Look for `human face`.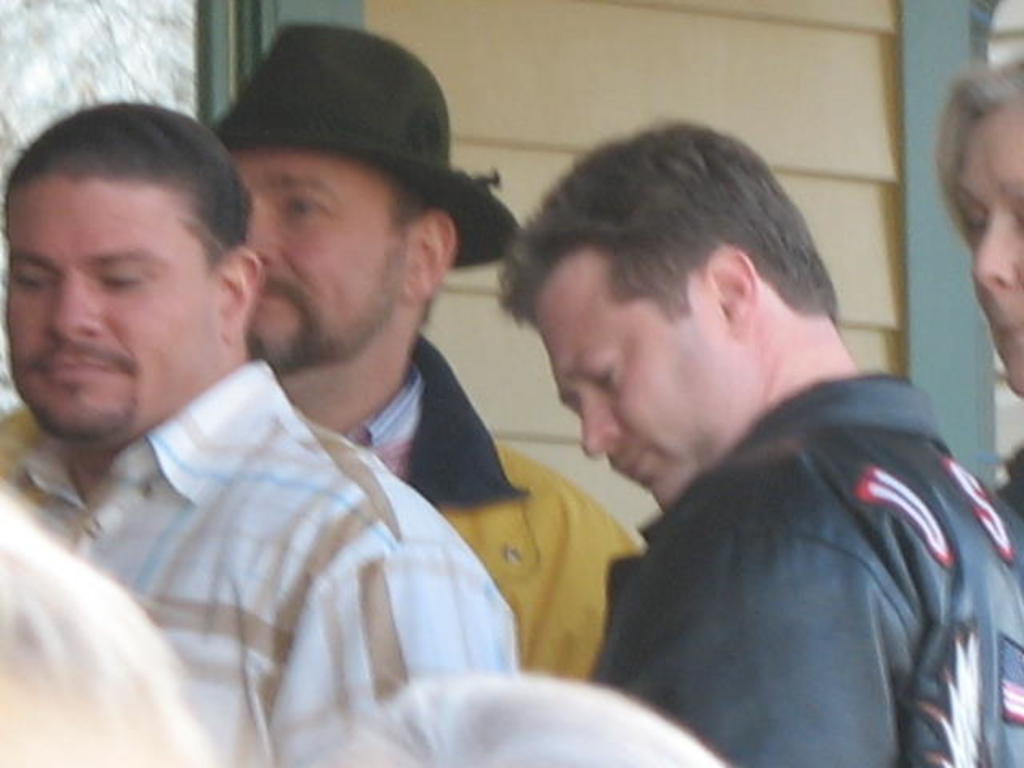
Found: [x1=6, y1=174, x2=221, y2=443].
